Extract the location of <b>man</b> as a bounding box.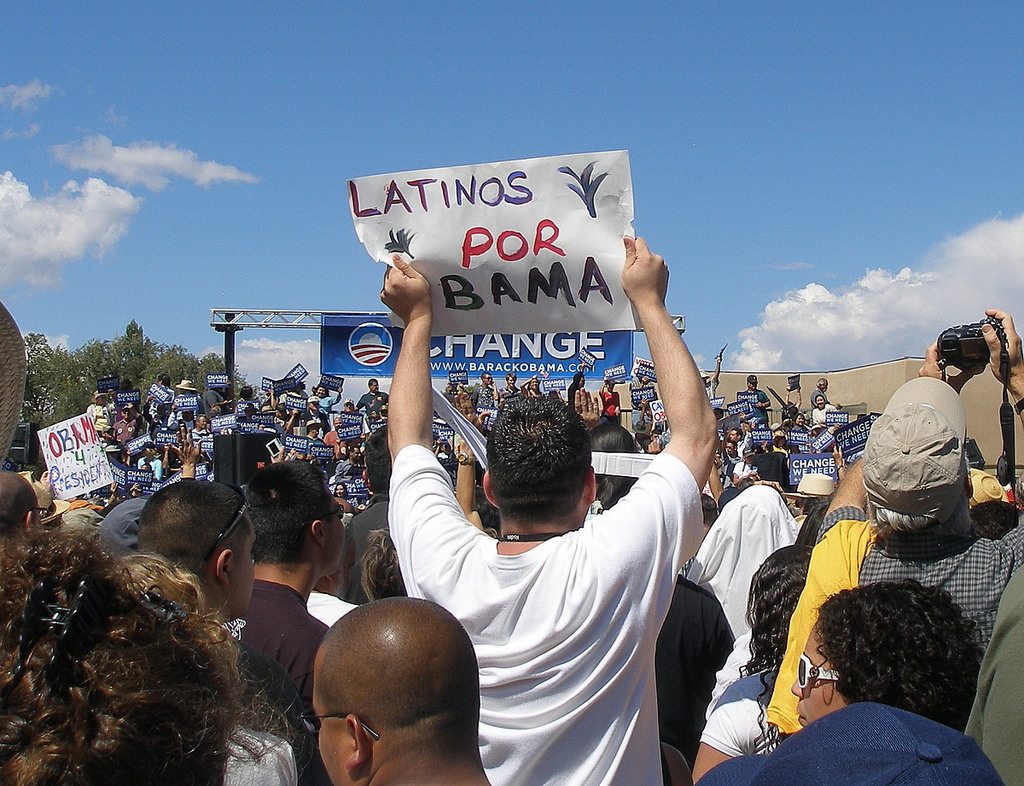
locate(111, 405, 143, 440).
